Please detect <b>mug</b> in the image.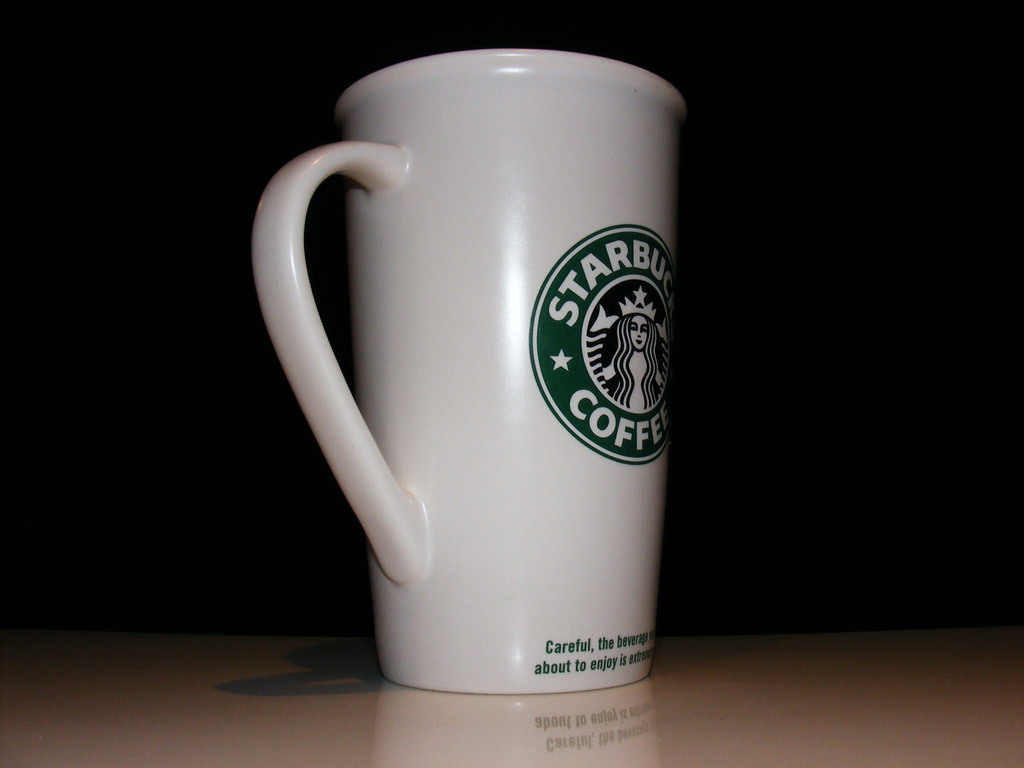
{"x1": 252, "y1": 48, "x2": 691, "y2": 694}.
